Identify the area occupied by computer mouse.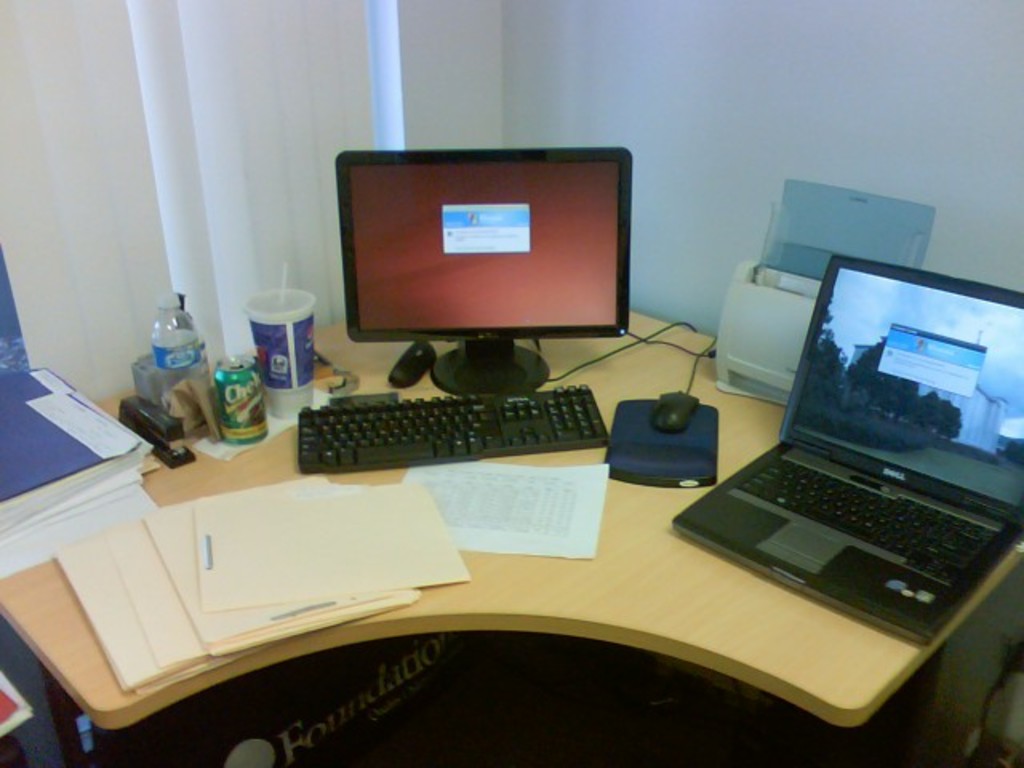
Area: 653,384,696,429.
